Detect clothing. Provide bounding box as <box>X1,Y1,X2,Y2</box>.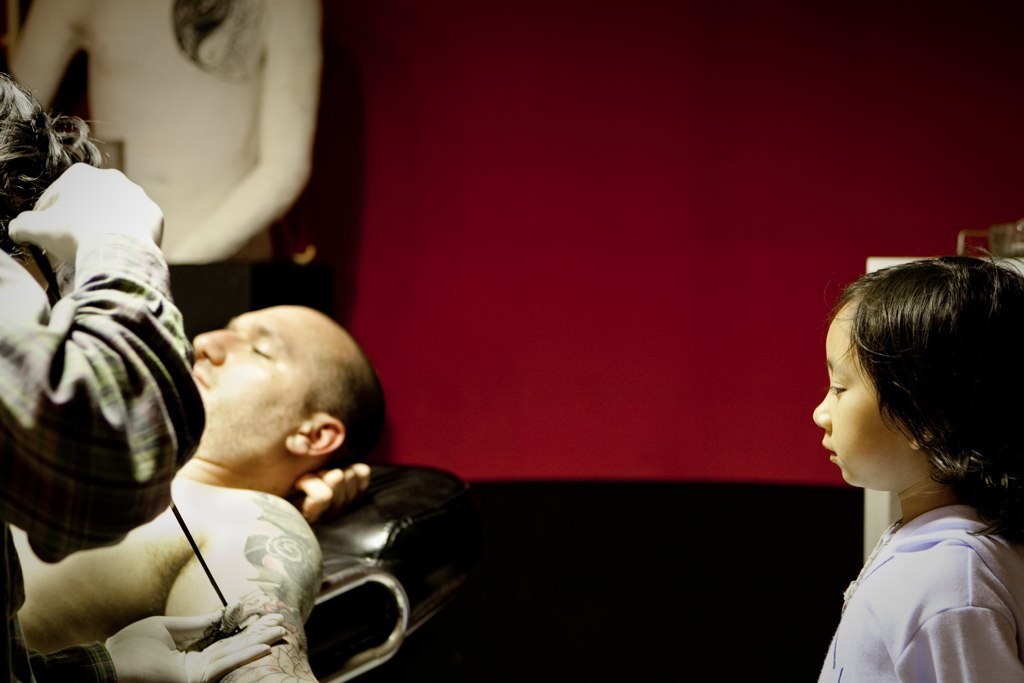
<box>165,251,282,341</box>.
